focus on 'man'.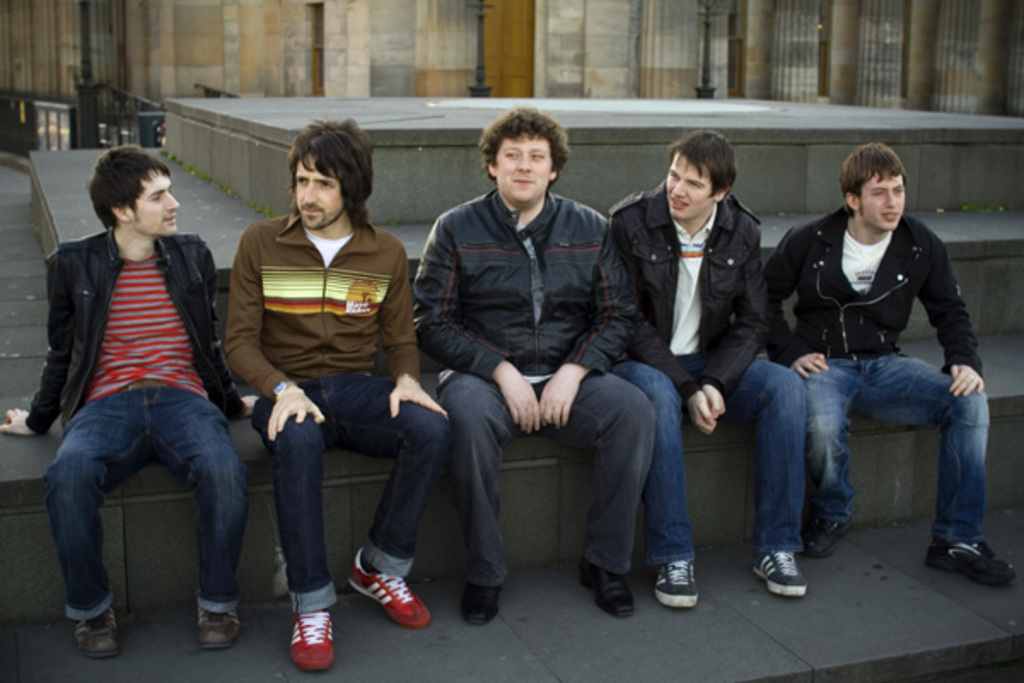
Focused at detection(225, 113, 454, 676).
